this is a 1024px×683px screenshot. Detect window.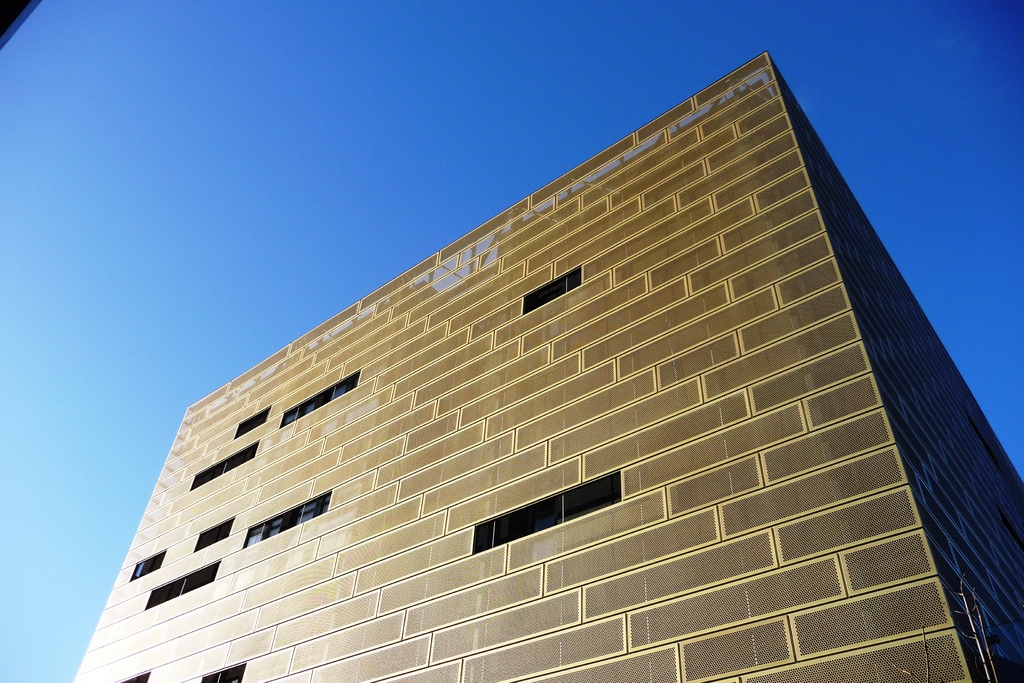
pyautogui.locateOnScreen(520, 264, 581, 317).
